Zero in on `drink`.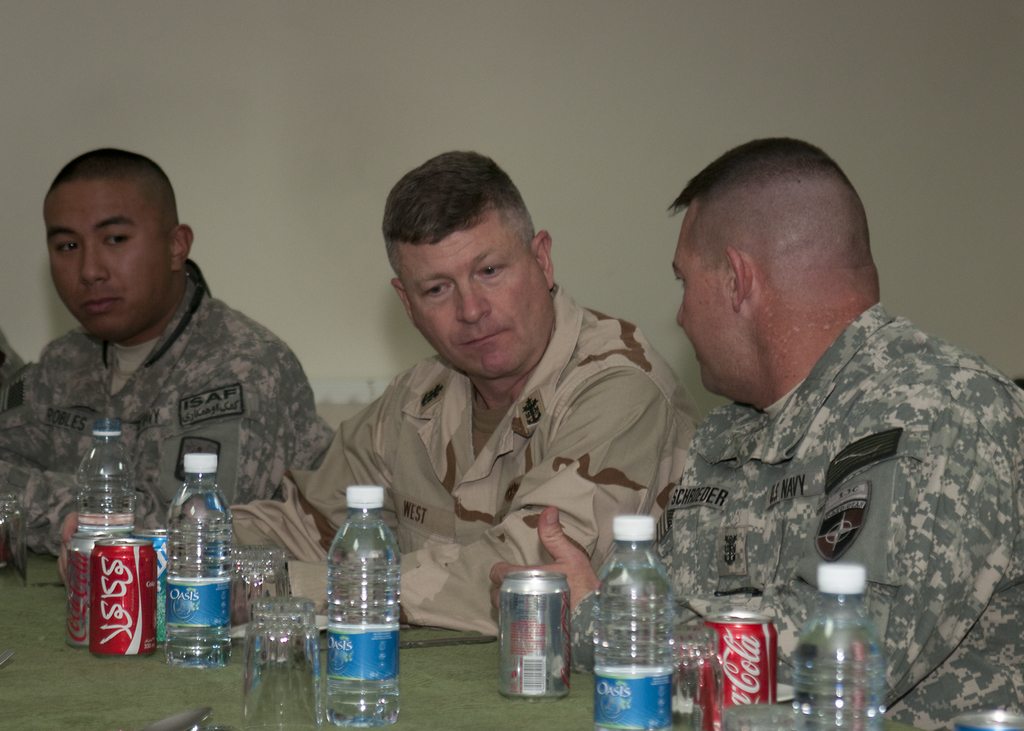
Zeroed in: 326 484 399 725.
